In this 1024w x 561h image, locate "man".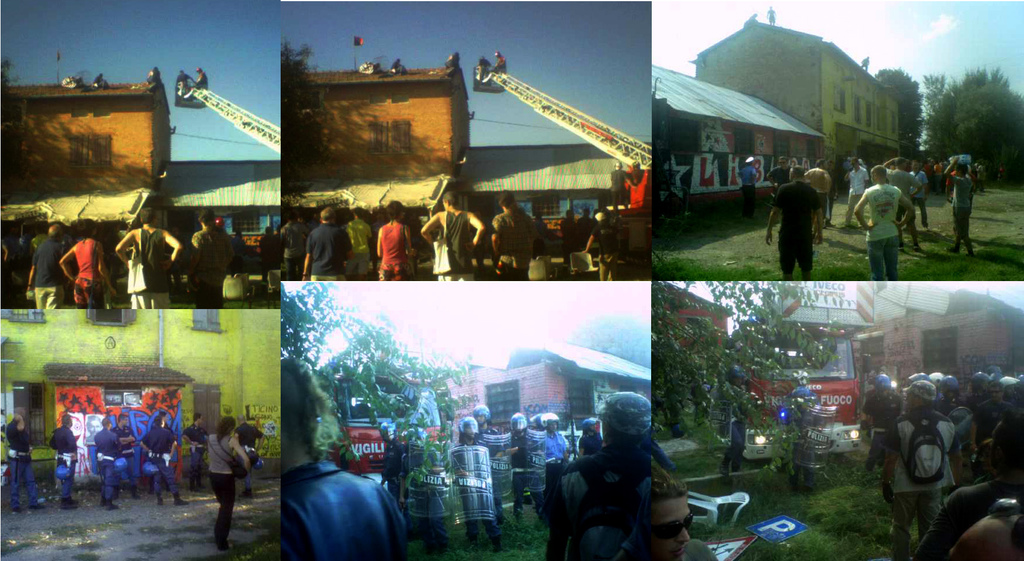
Bounding box: {"left": 345, "top": 203, "right": 384, "bottom": 286}.
